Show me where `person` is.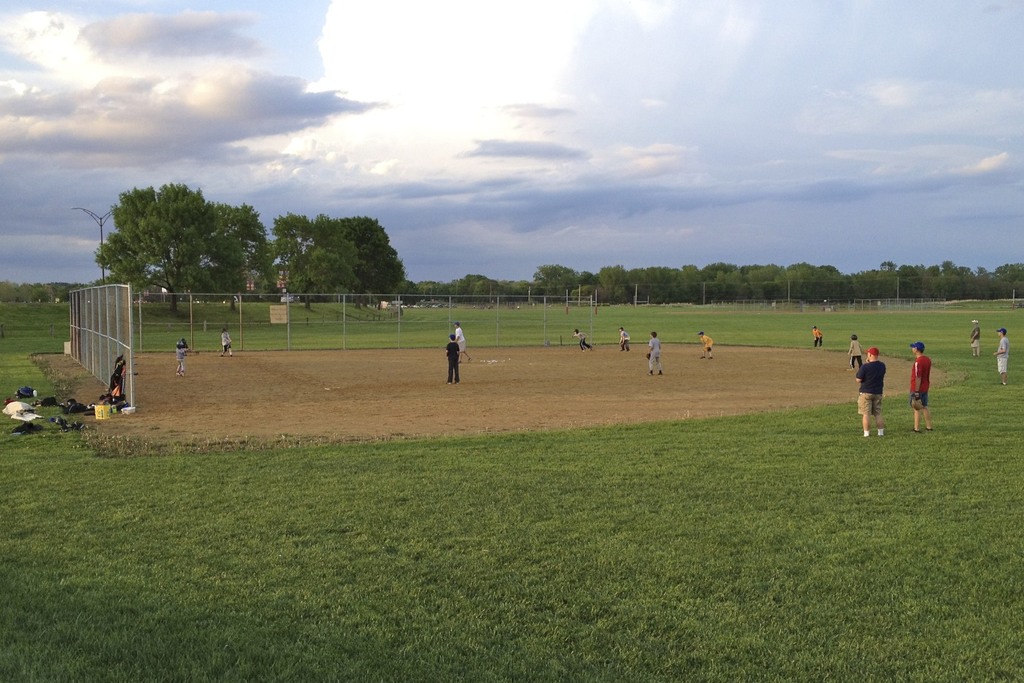
`person` is at rect(698, 332, 716, 357).
